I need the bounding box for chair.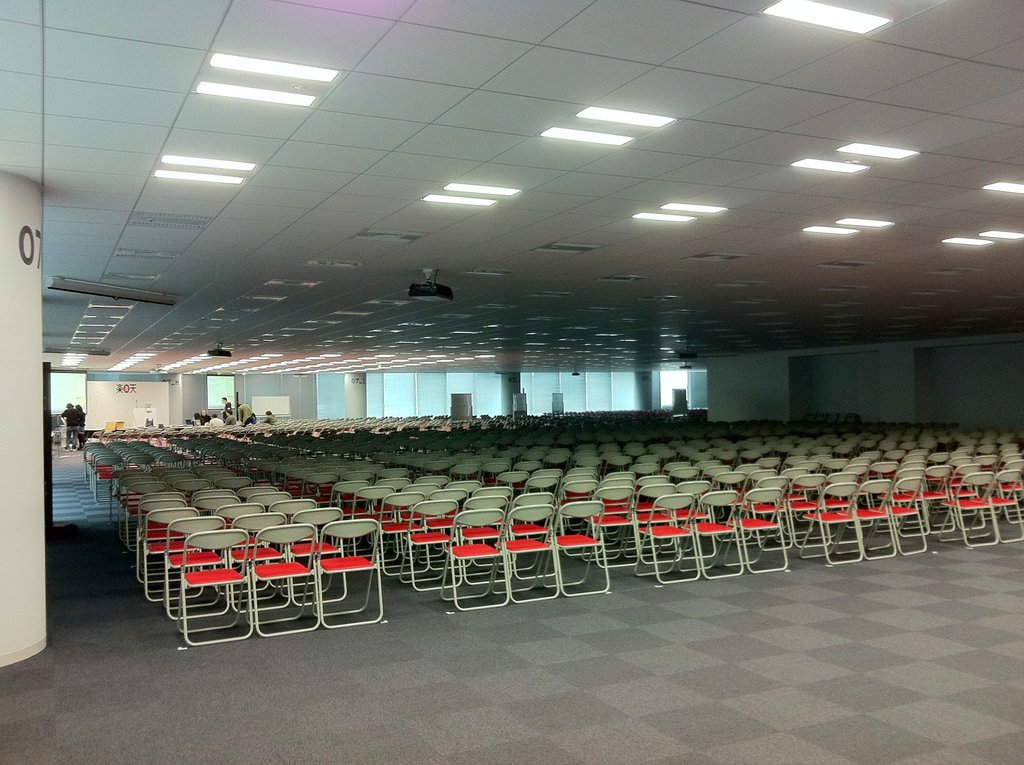
Here it is: (left=885, top=479, right=931, bottom=551).
